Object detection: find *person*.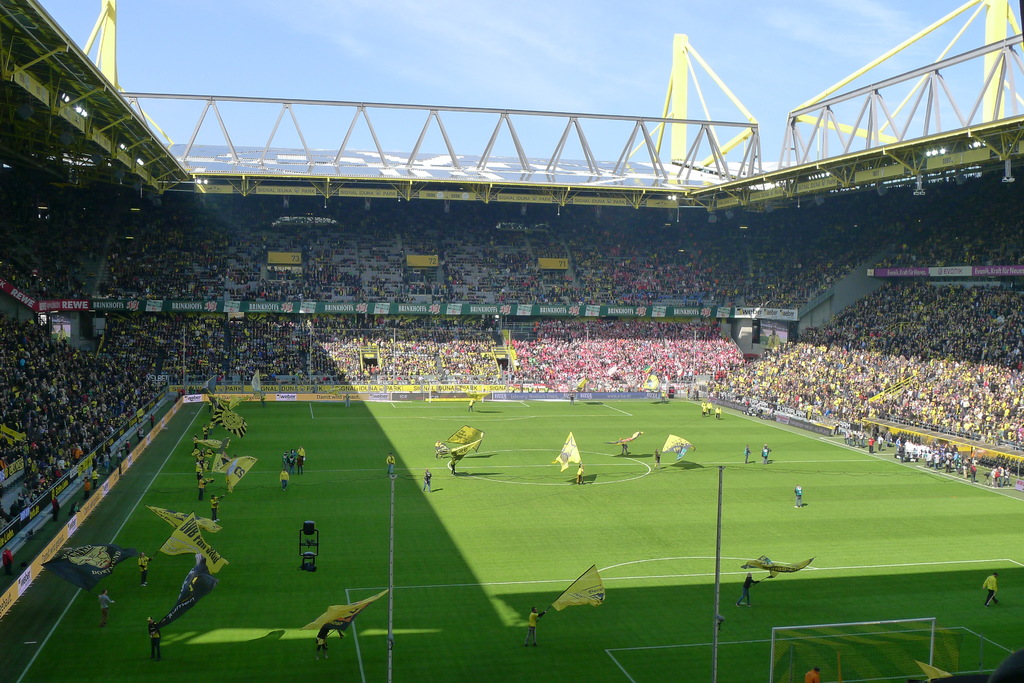
l=520, t=602, r=548, b=648.
